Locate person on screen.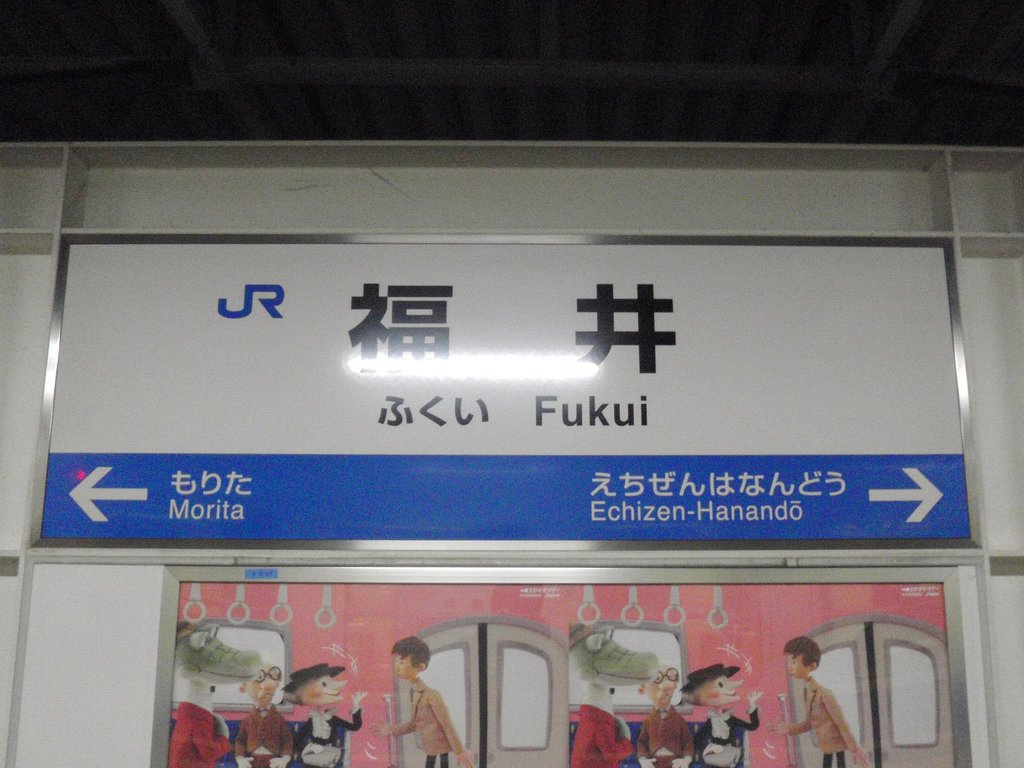
On screen at 288,659,366,767.
